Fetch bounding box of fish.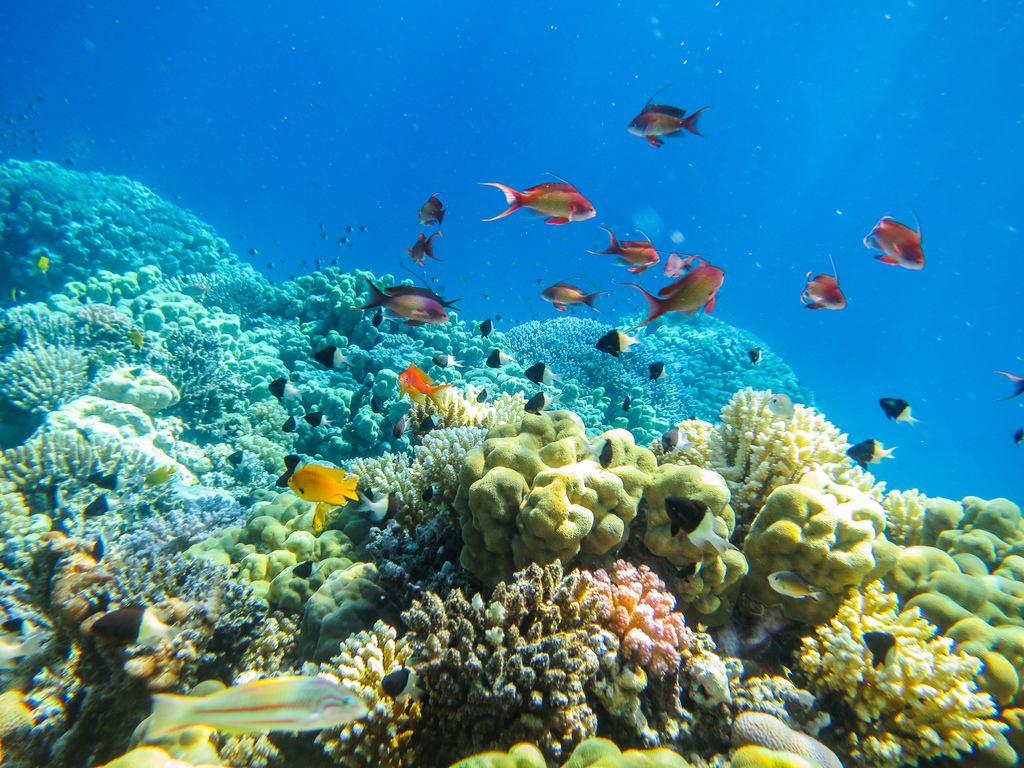
Bbox: x1=624, y1=82, x2=715, y2=145.
